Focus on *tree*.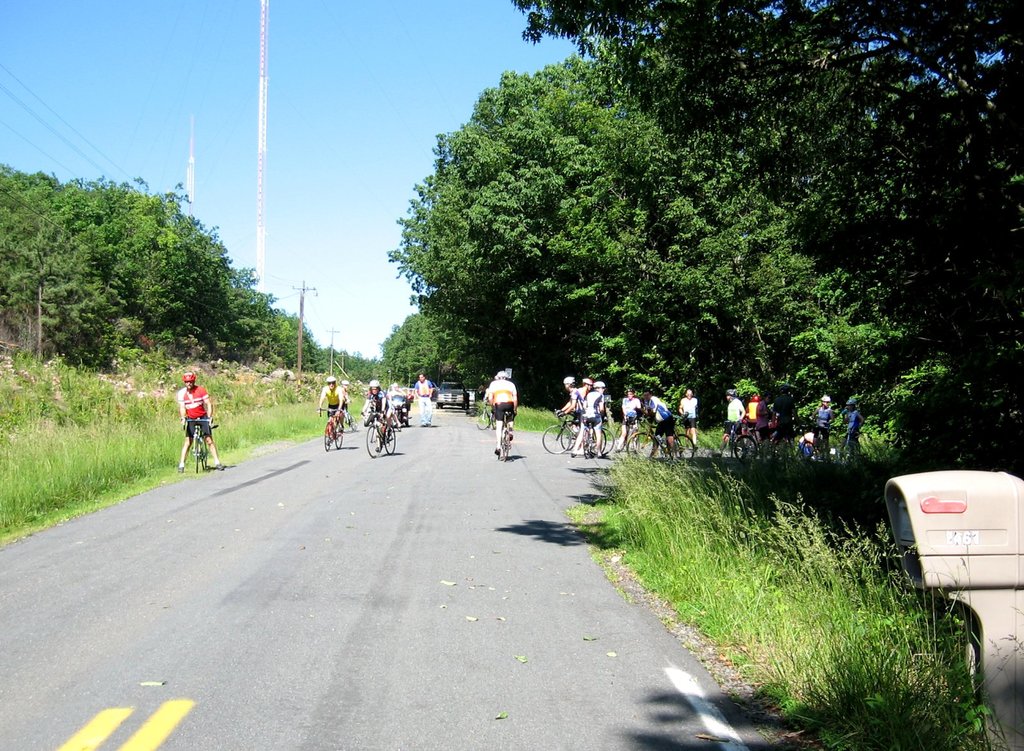
Focused at locate(504, 0, 1023, 467).
